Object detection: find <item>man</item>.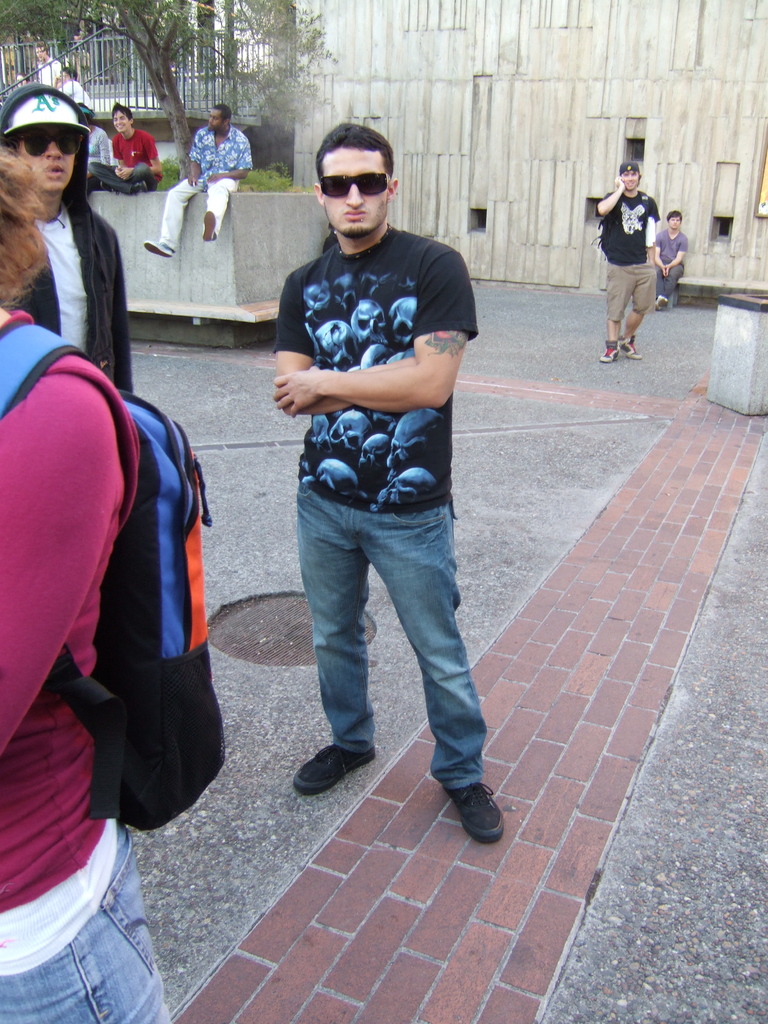
0/79/133/396.
